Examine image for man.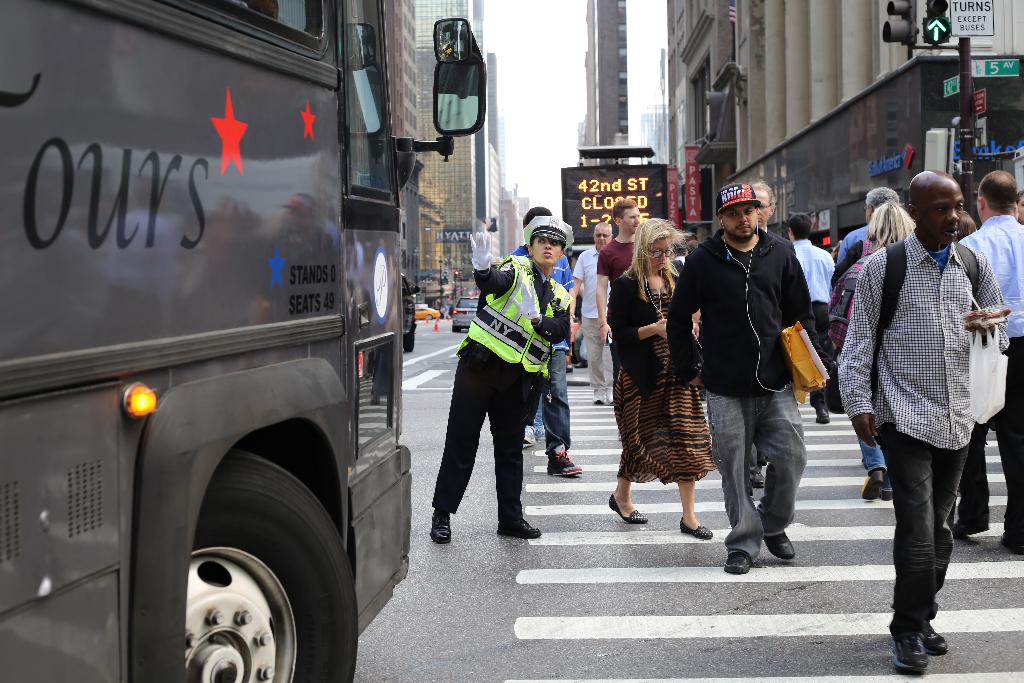
Examination result: x1=597 y1=199 x2=639 y2=344.
